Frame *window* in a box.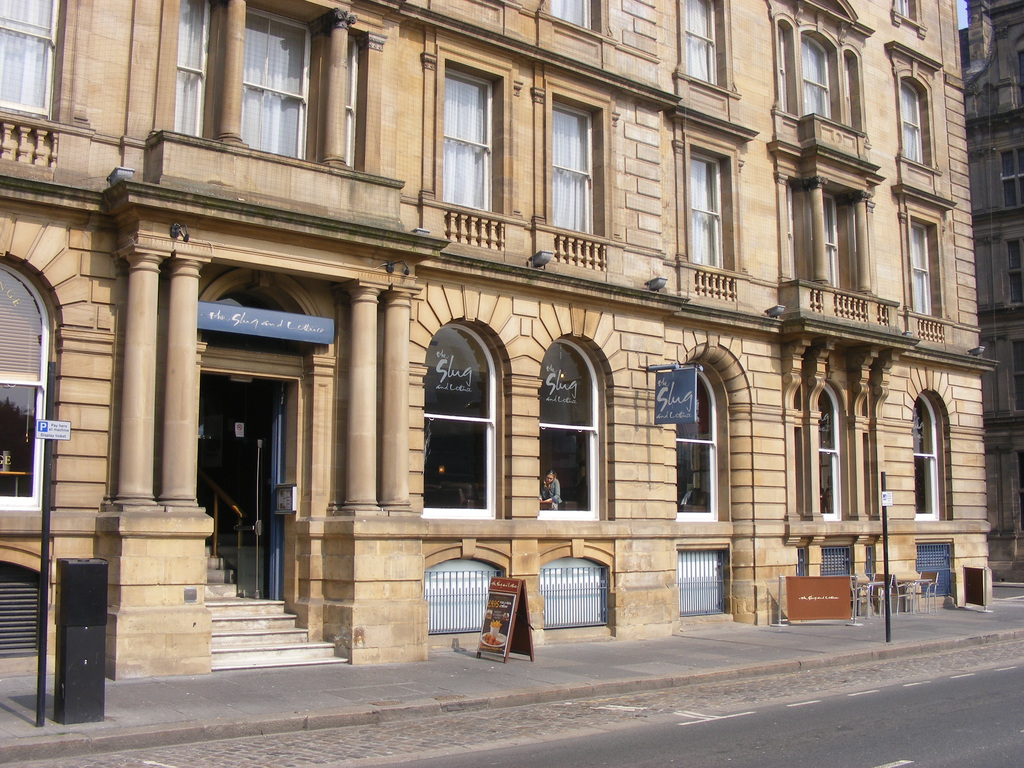
rect(797, 373, 852, 532).
